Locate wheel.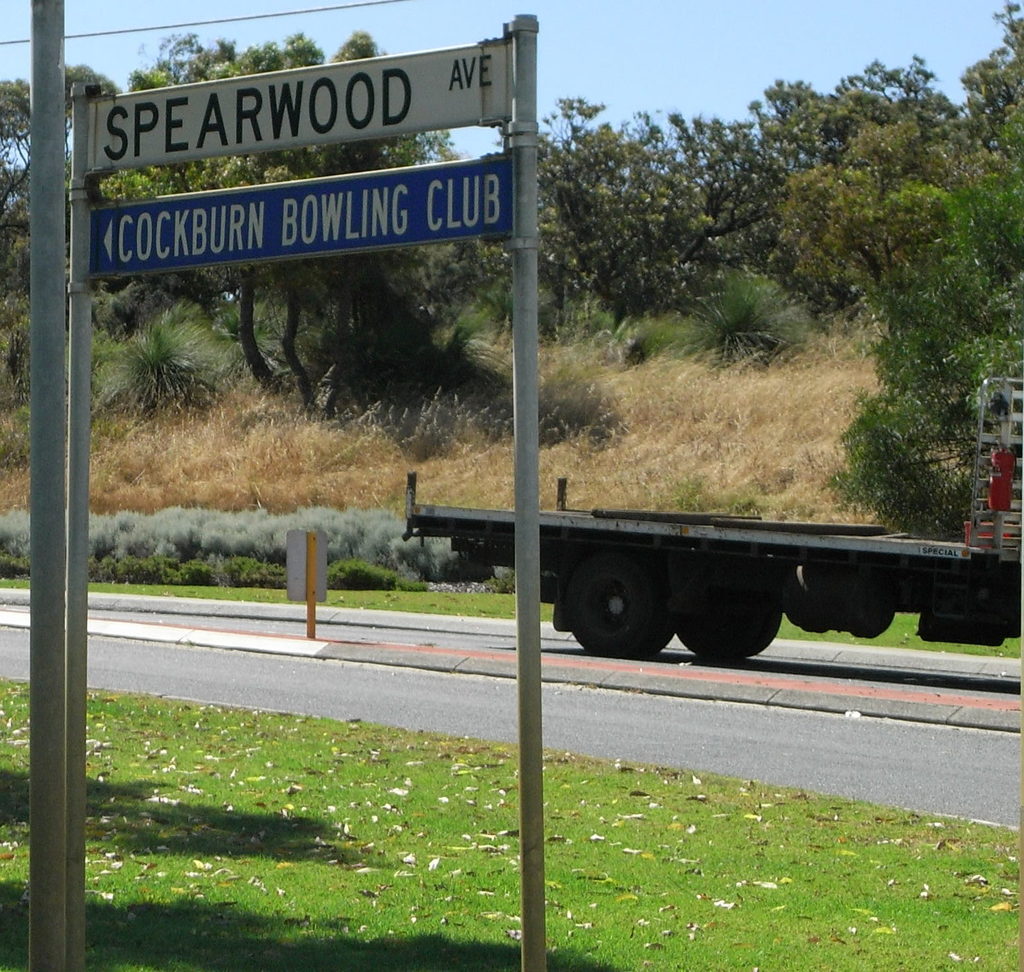
Bounding box: 564/544/673/661.
